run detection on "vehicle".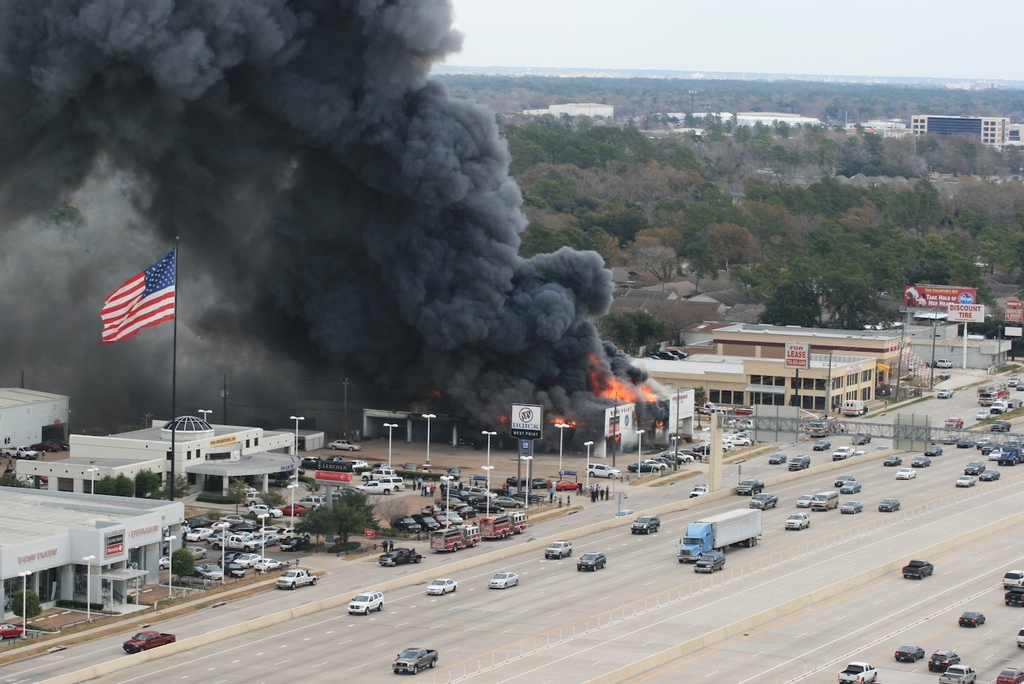
Result: select_region(628, 514, 660, 536).
